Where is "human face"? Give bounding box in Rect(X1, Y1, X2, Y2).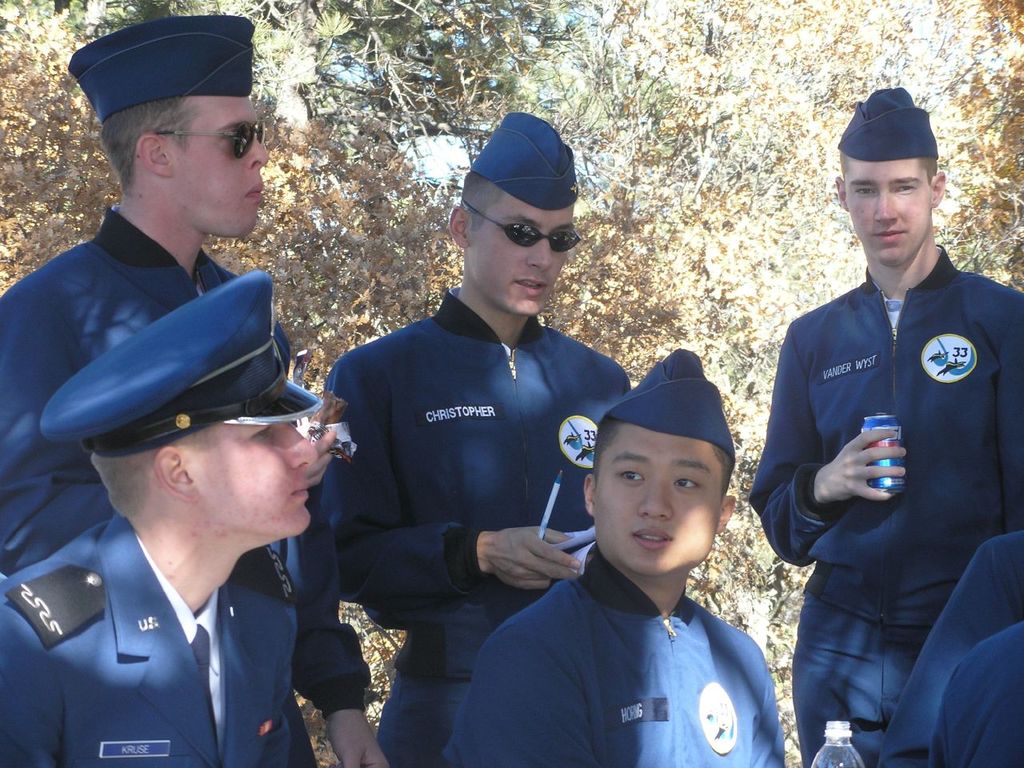
Rect(474, 184, 571, 312).
